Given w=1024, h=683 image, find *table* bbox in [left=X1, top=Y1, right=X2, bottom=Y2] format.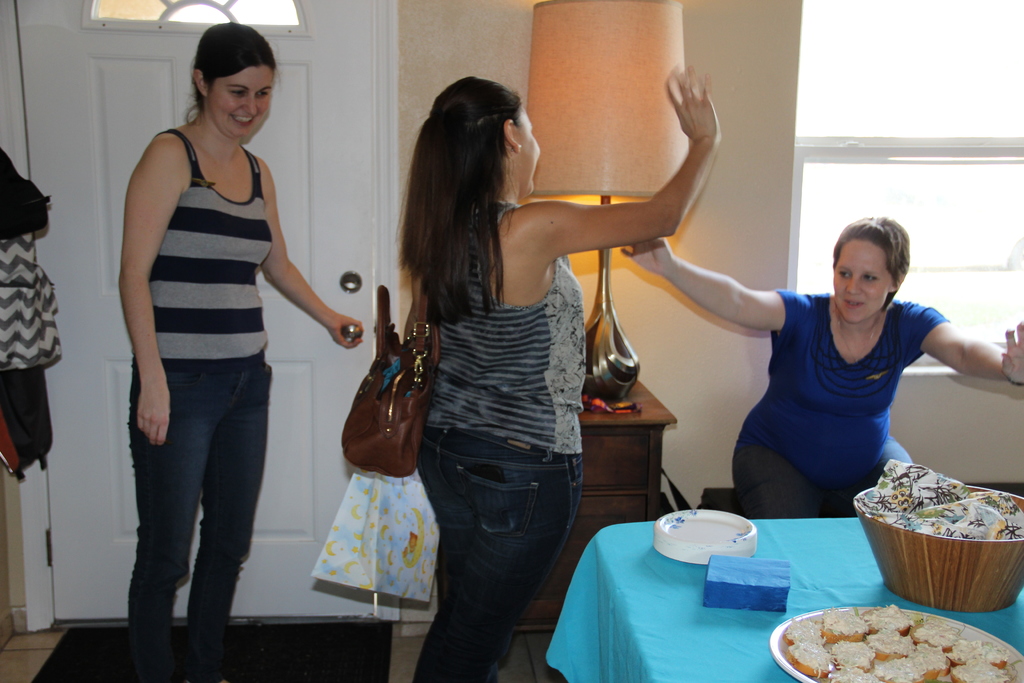
[left=520, top=478, right=1007, bottom=680].
